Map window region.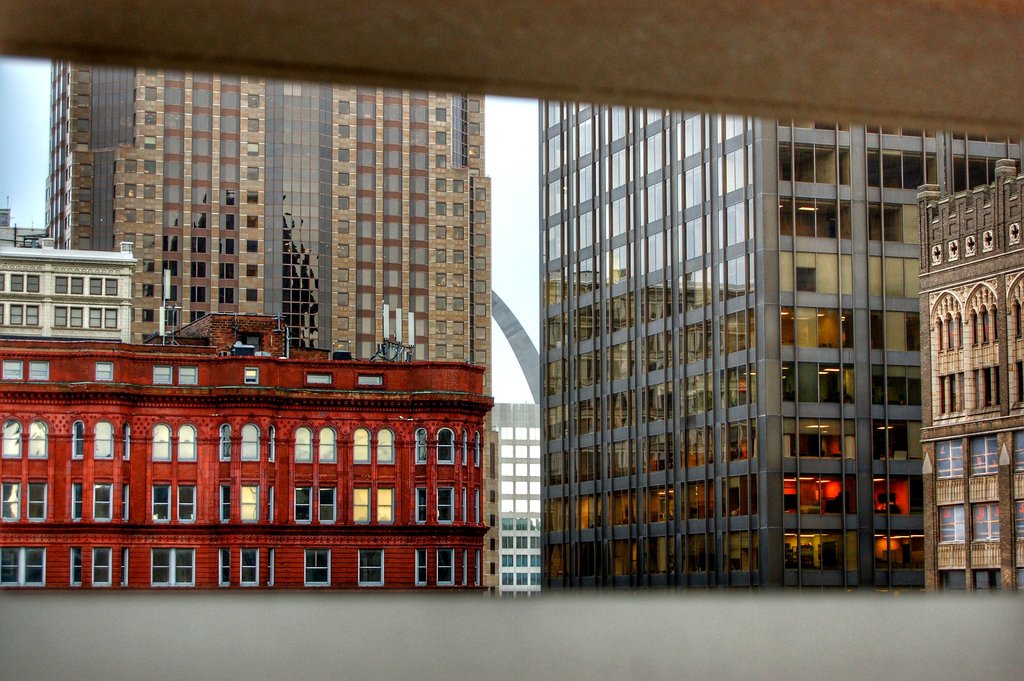
Mapped to pyautogui.locateOnScreen(122, 486, 129, 518).
